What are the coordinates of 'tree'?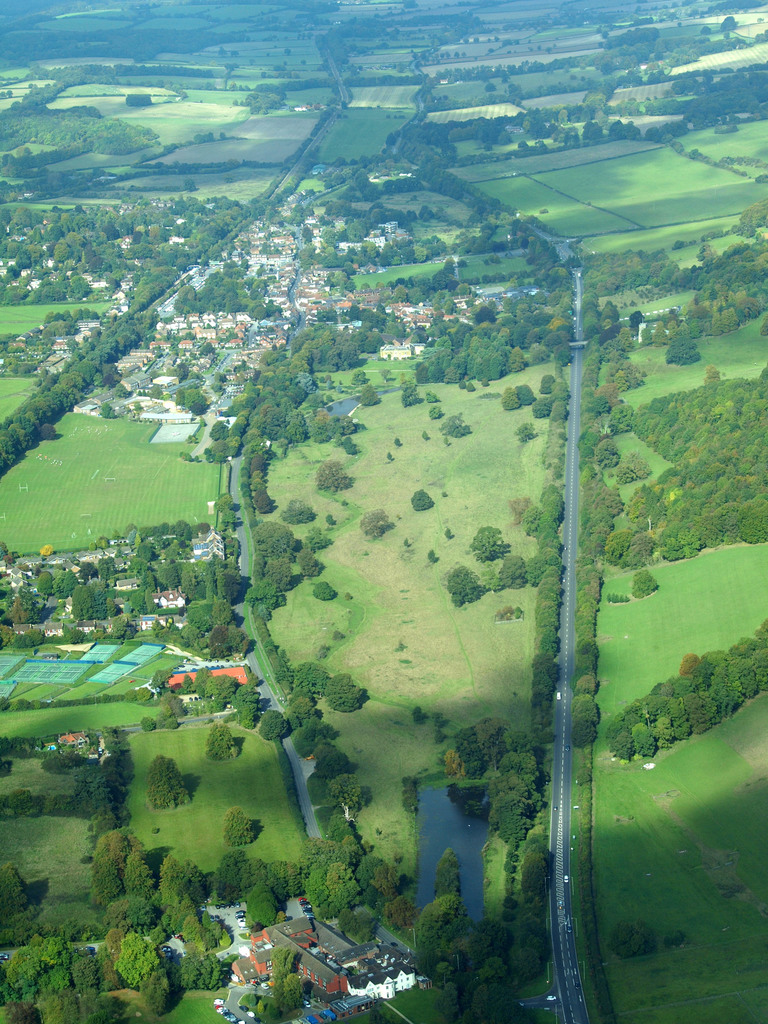
138,764,196,812.
